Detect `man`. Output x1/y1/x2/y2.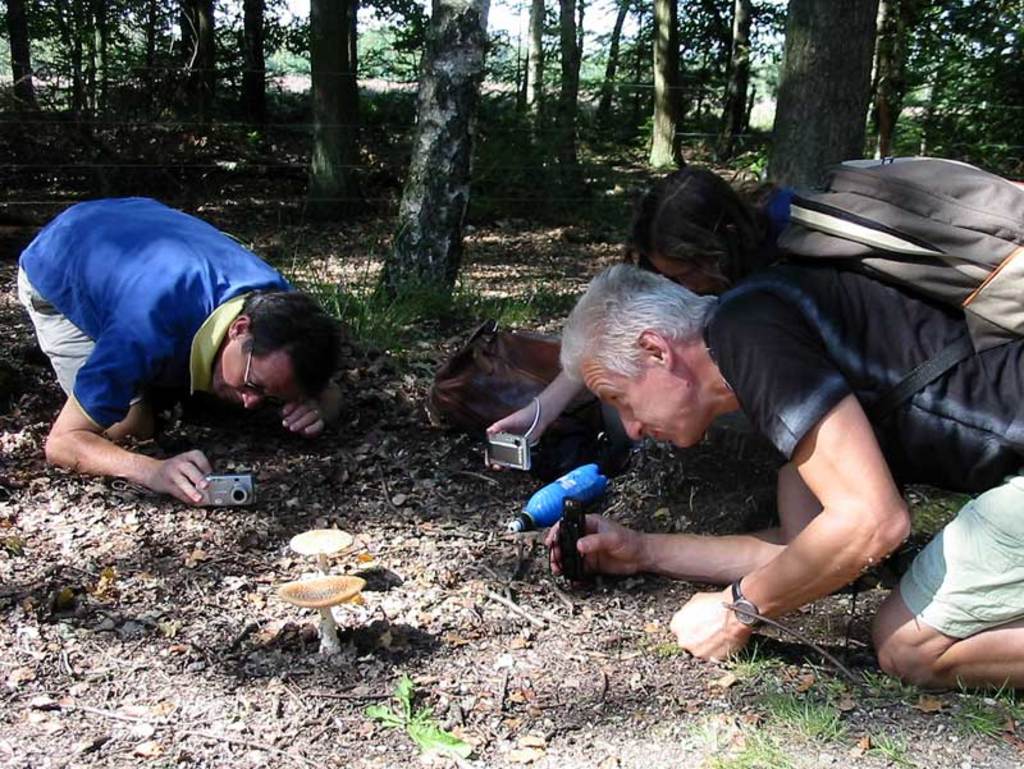
6/187/349/521.
